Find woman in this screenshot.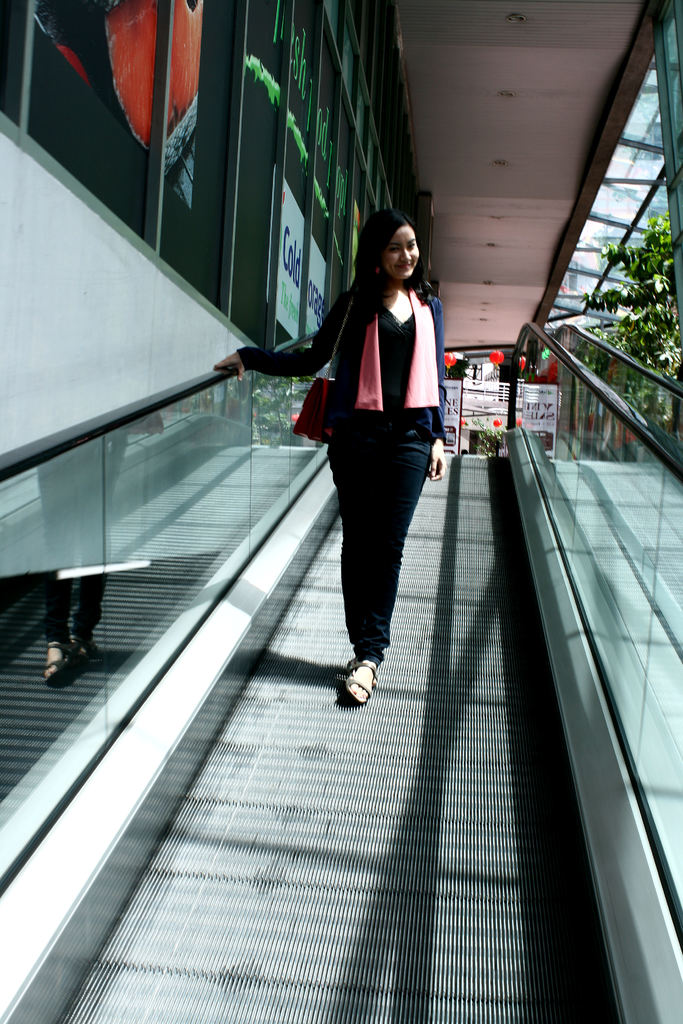
The bounding box for woman is rect(210, 207, 450, 706).
